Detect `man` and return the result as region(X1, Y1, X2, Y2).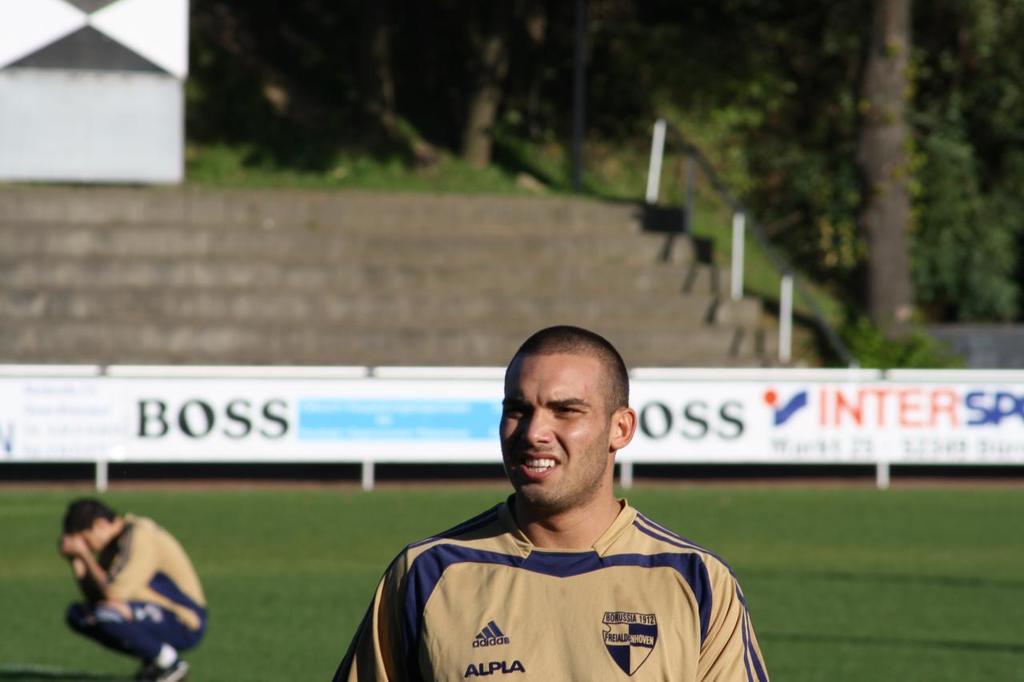
region(361, 334, 778, 680).
